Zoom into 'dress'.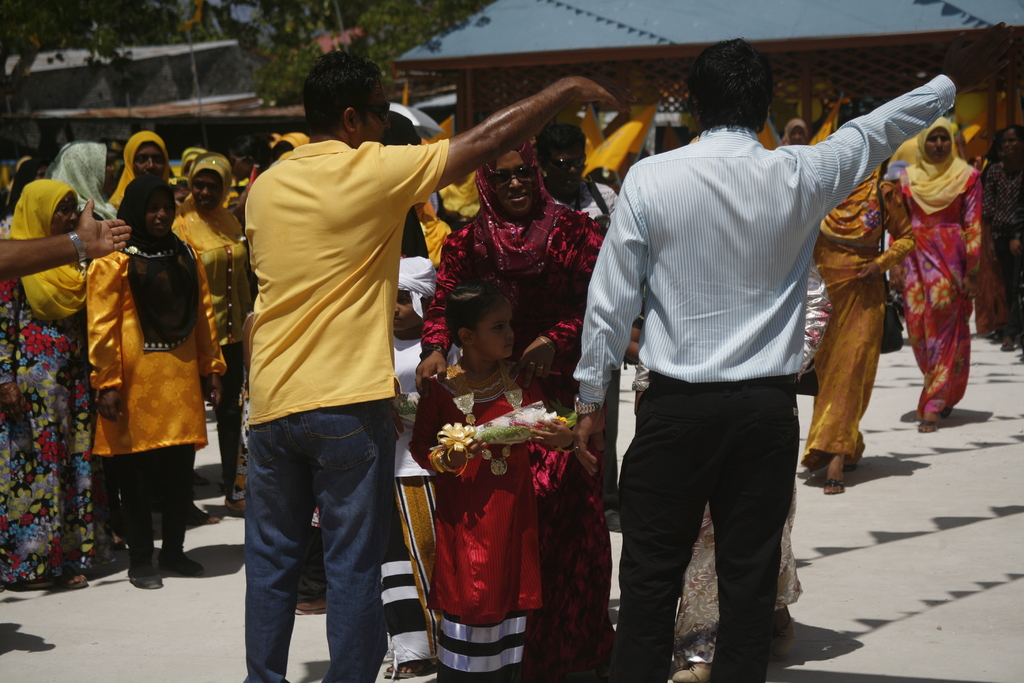
Zoom target: 0:278:116:582.
